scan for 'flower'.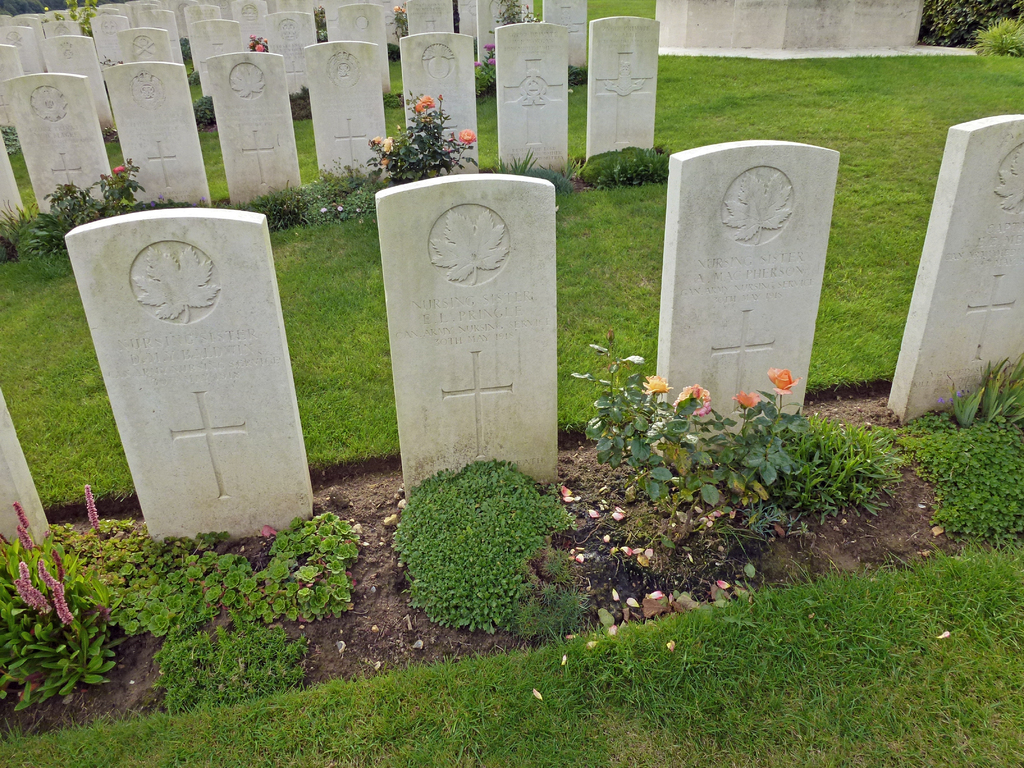
Scan result: (640,380,670,397).
